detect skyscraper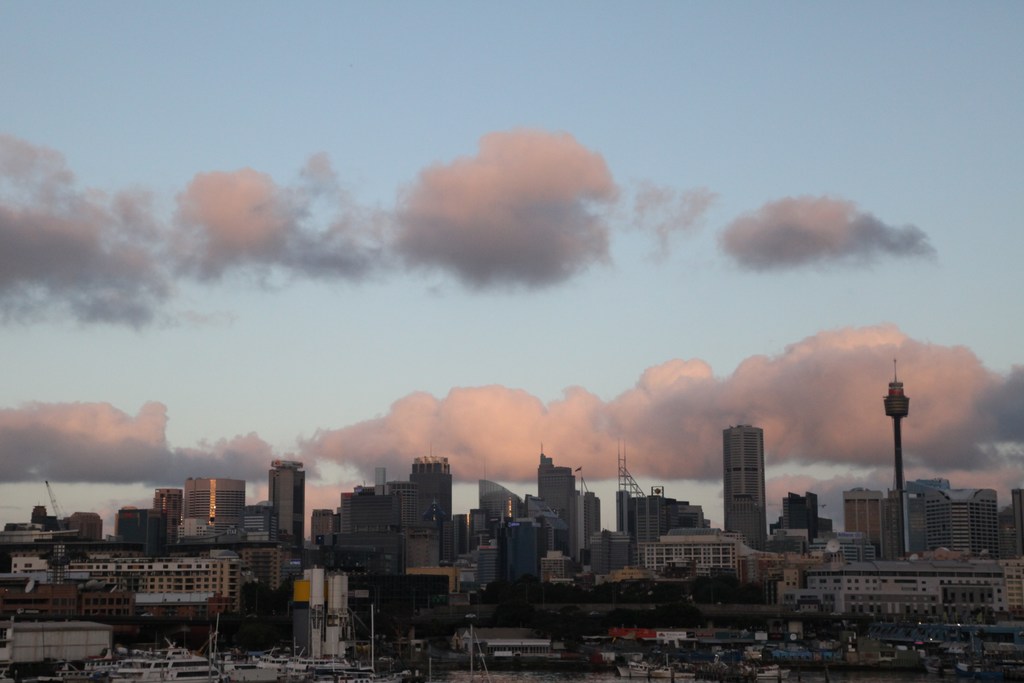
pyautogui.locateOnScreen(152, 484, 180, 550)
